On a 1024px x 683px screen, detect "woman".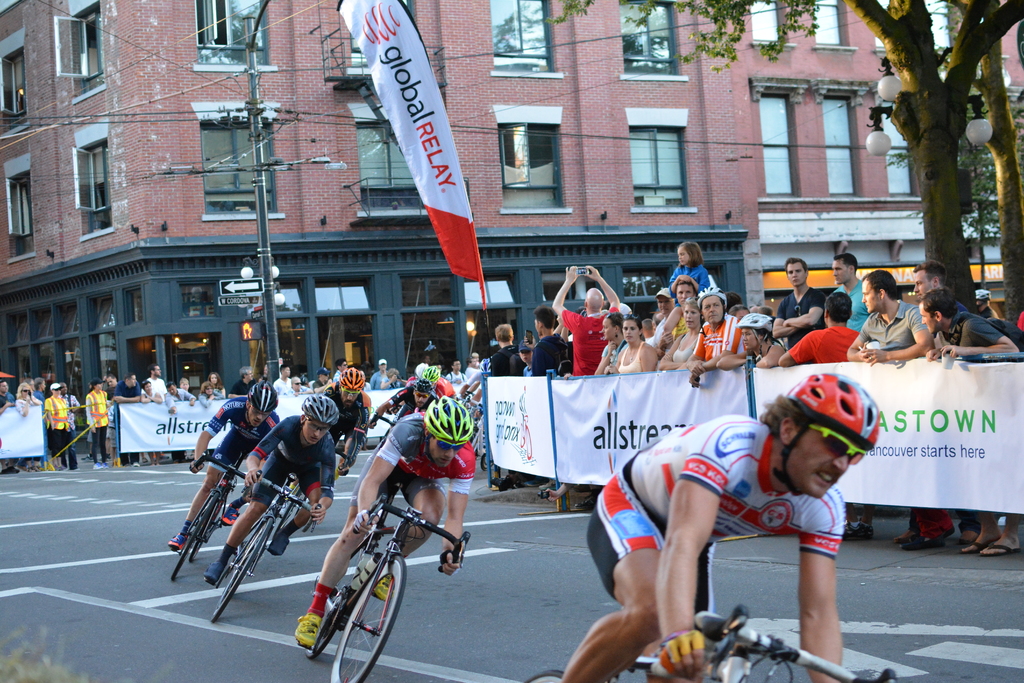
{"x1": 195, "y1": 378, "x2": 226, "y2": 407}.
